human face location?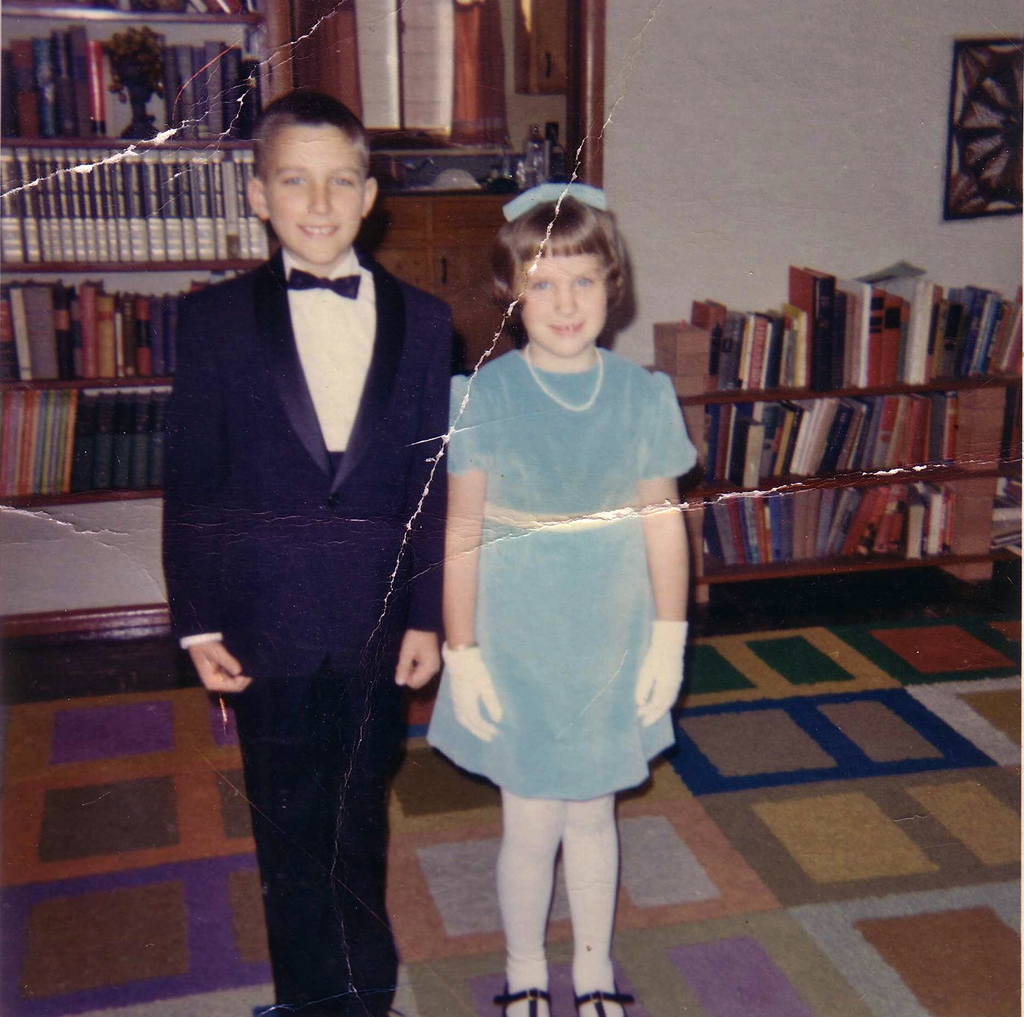
<box>263,131,364,262</box>
